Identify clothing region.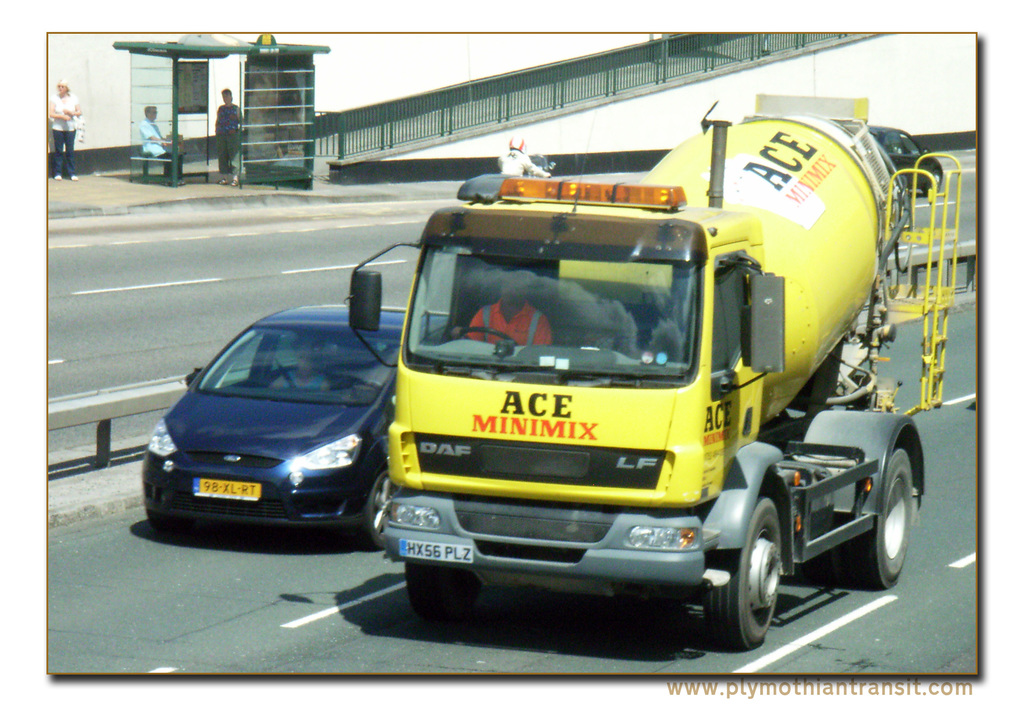
Region: (216,101,237,172).
